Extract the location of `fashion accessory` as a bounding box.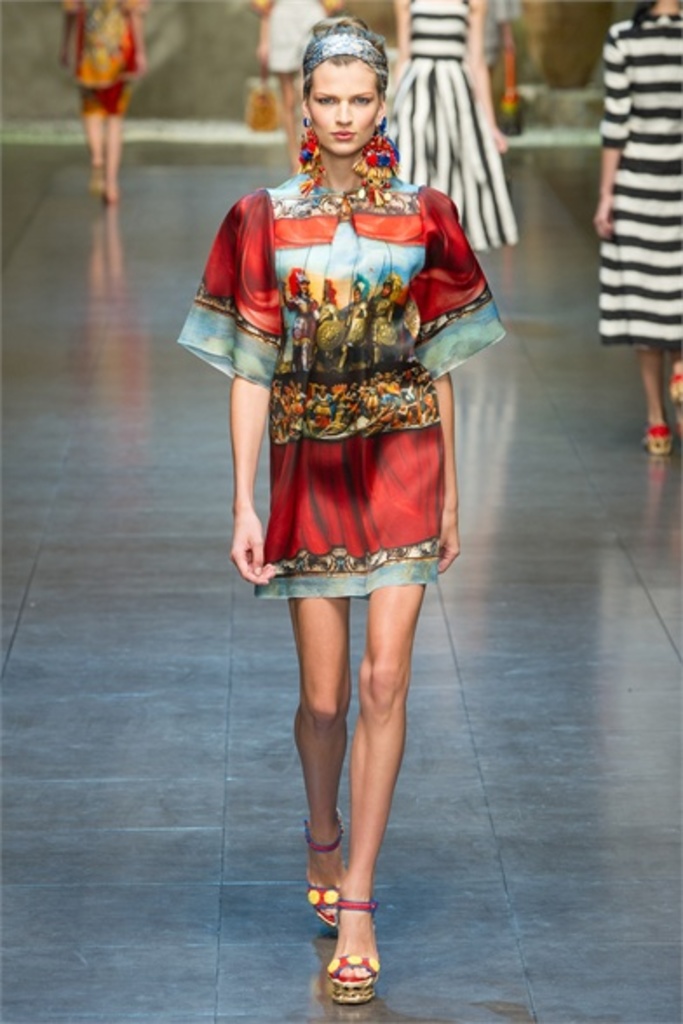
x1=326 y1=902 x2=382 y2=1010.
